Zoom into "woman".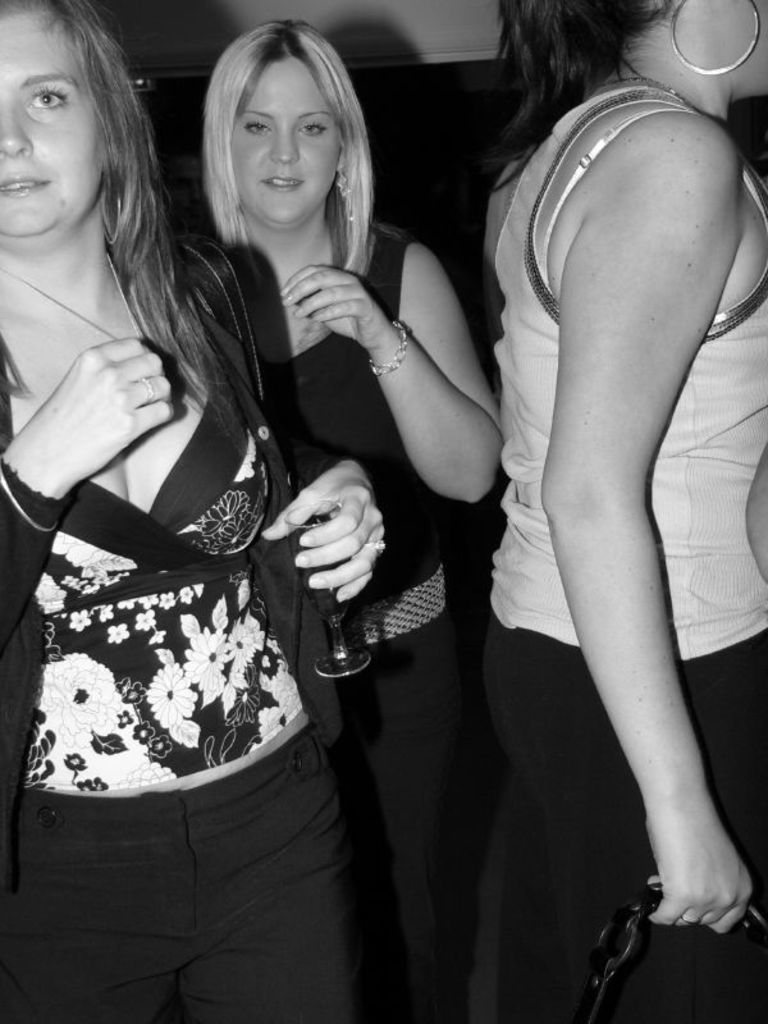
Zoom target: pyautogui.locateOnScreen(5, 0, 307, 1011).
